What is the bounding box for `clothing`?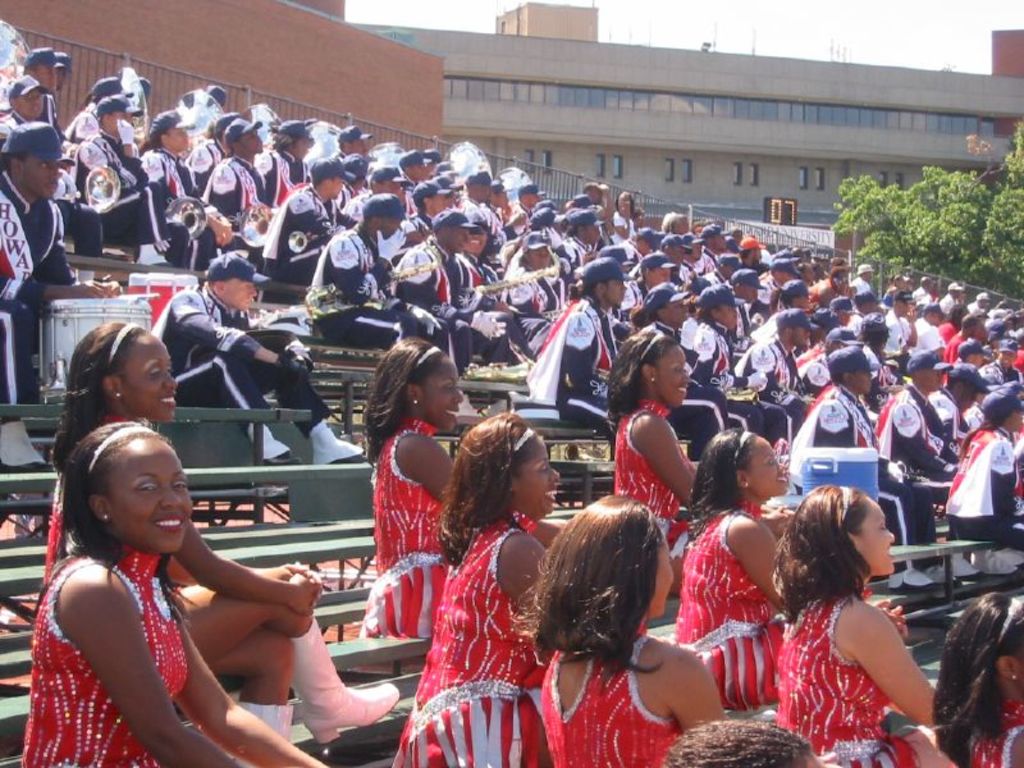
box=[152, 283, 340, 436].
